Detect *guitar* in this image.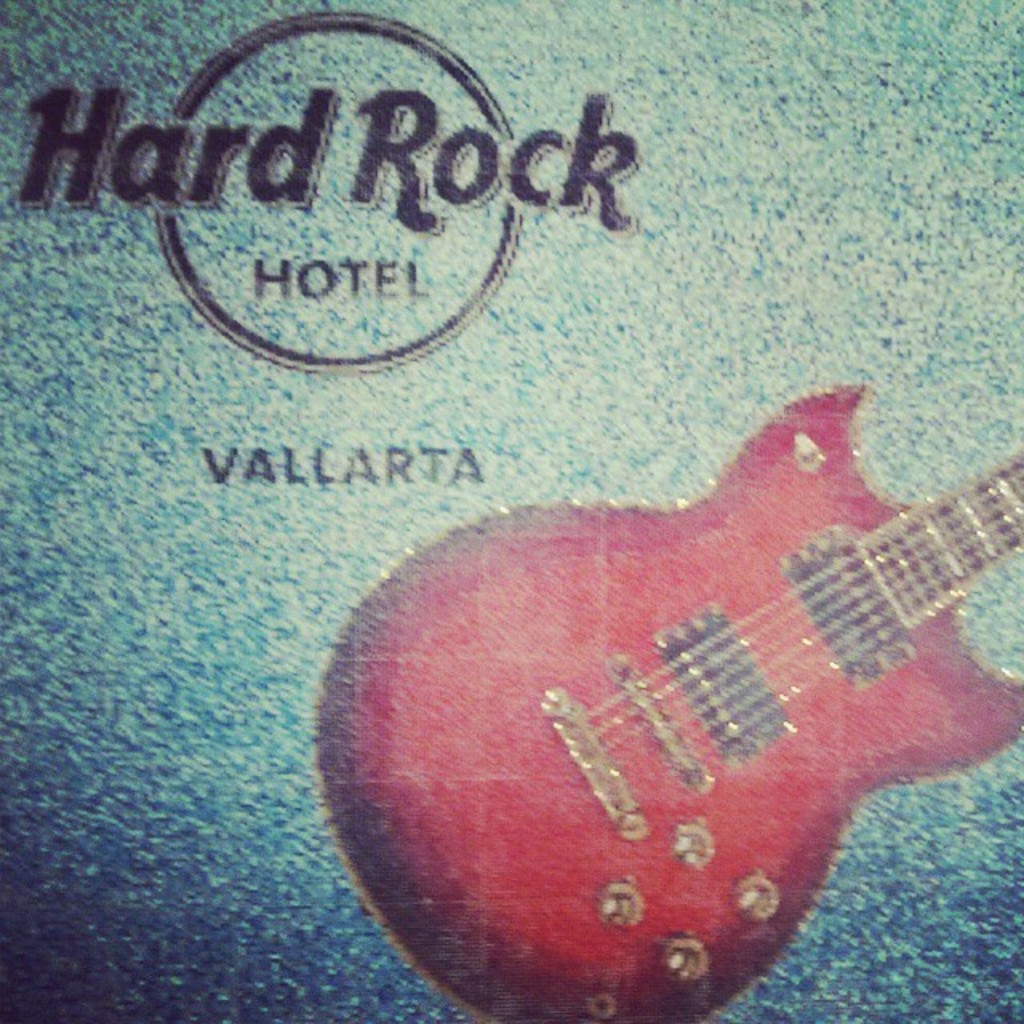
Detection: detection(269, 357, 1023, 1016).
